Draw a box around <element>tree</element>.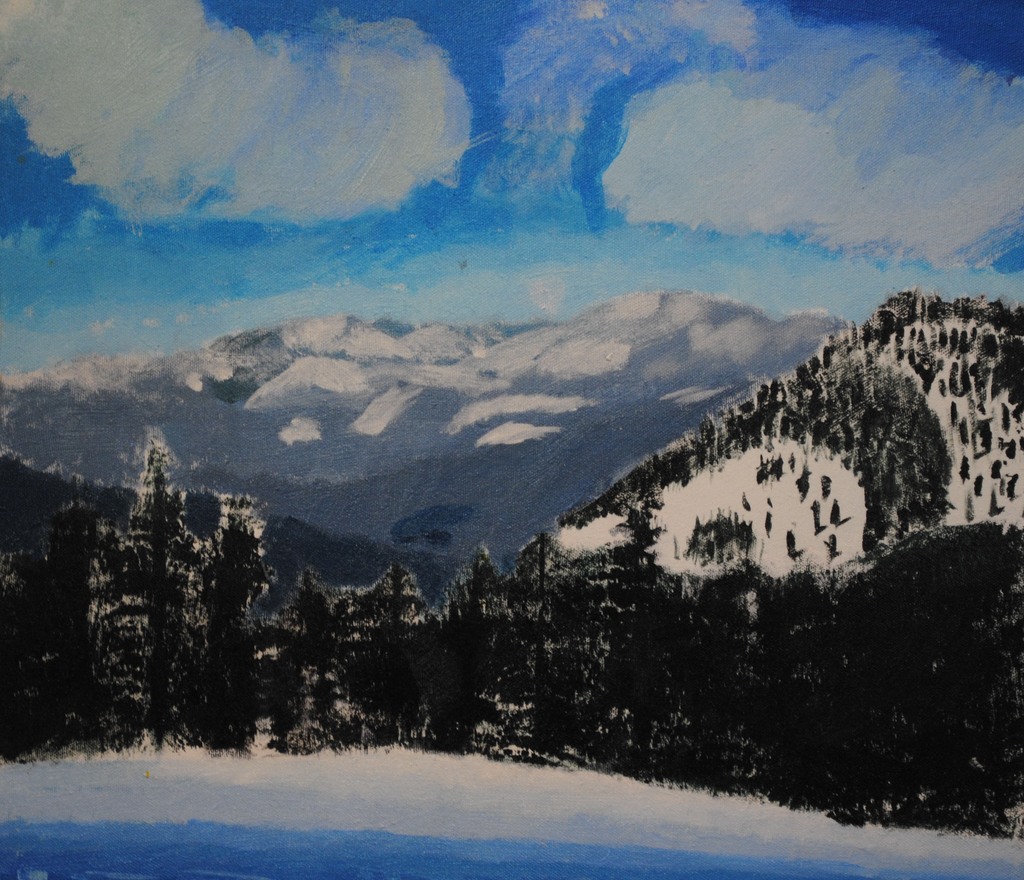
(x1=990, y1=457, x2=1002, y2=478).
